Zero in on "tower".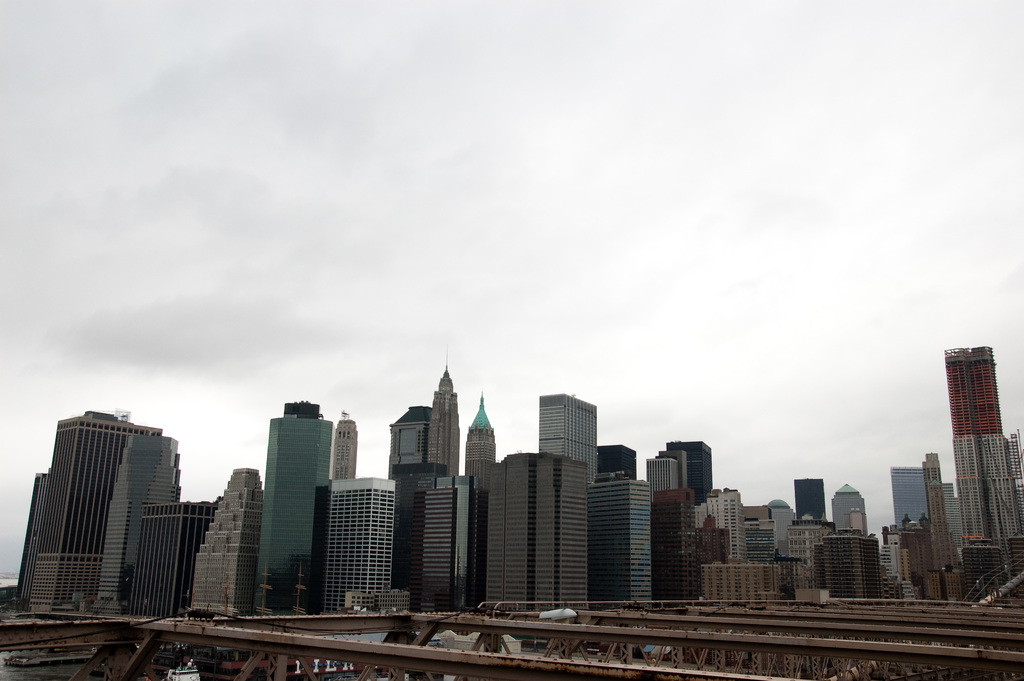
Zeroed in: [828, 479, 874, 543].
